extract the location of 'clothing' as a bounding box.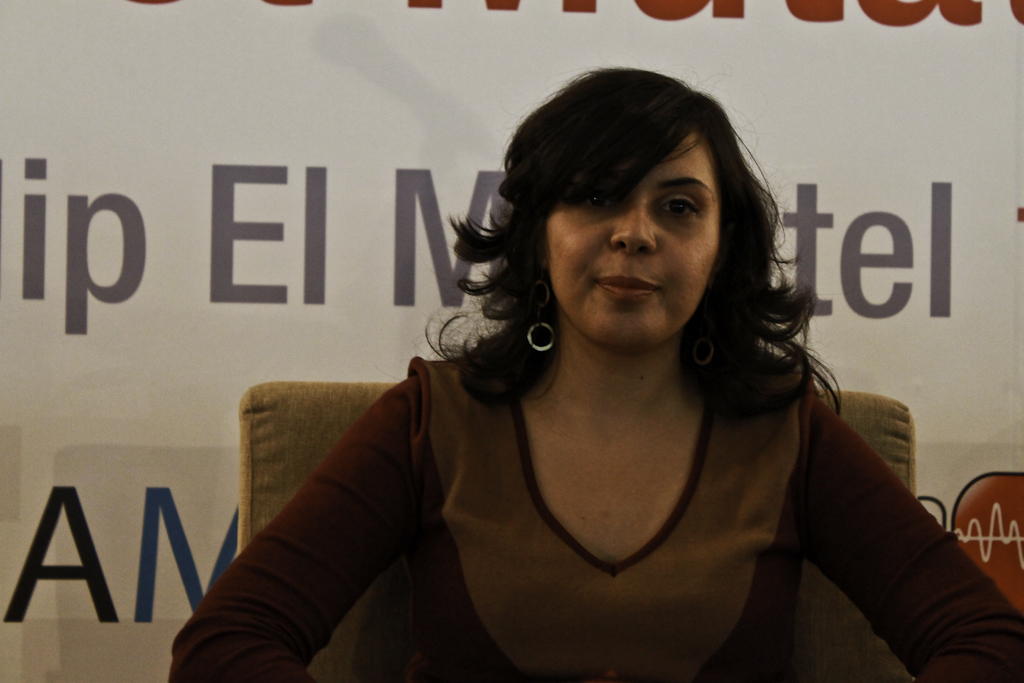
(233,337,931,679).
